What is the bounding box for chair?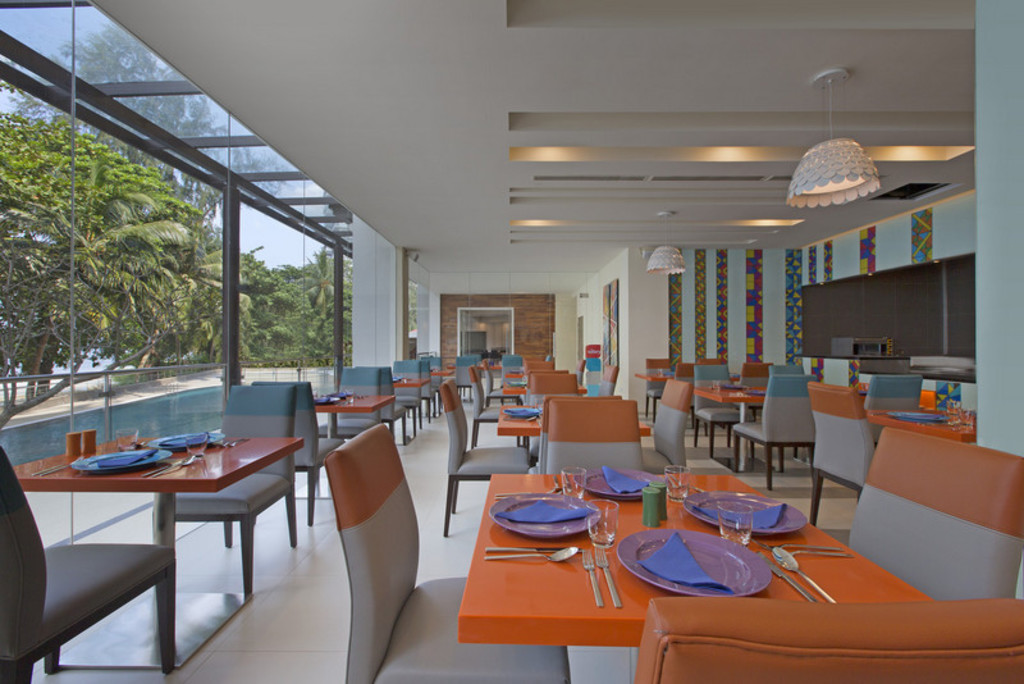
424 354 445 398.
